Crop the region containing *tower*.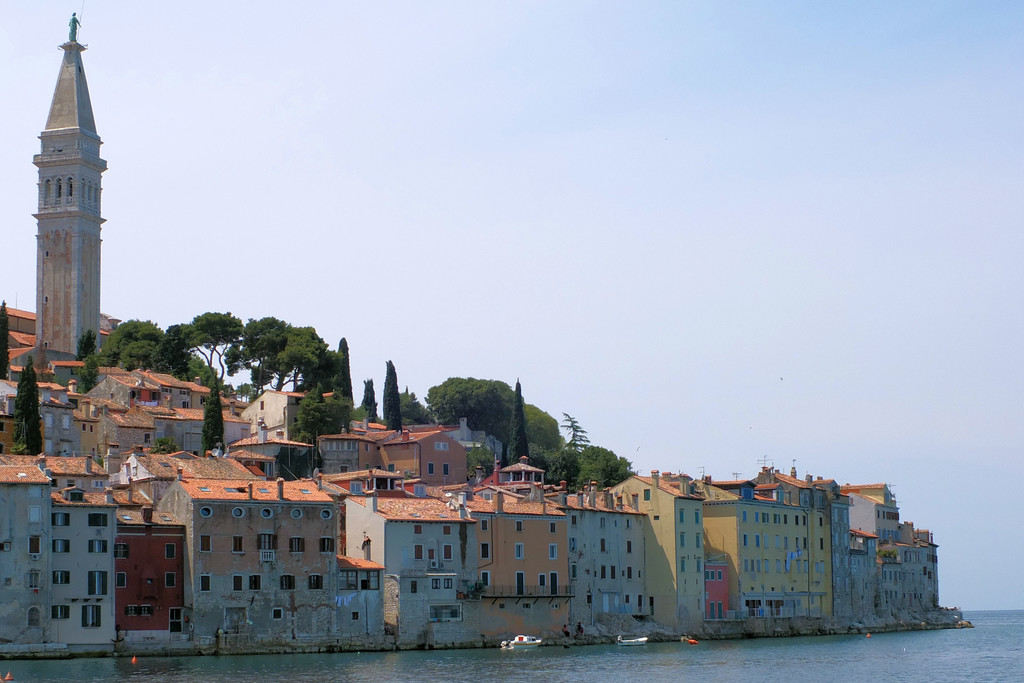
Crop region: bbox=[12, 1, 125, 365].
